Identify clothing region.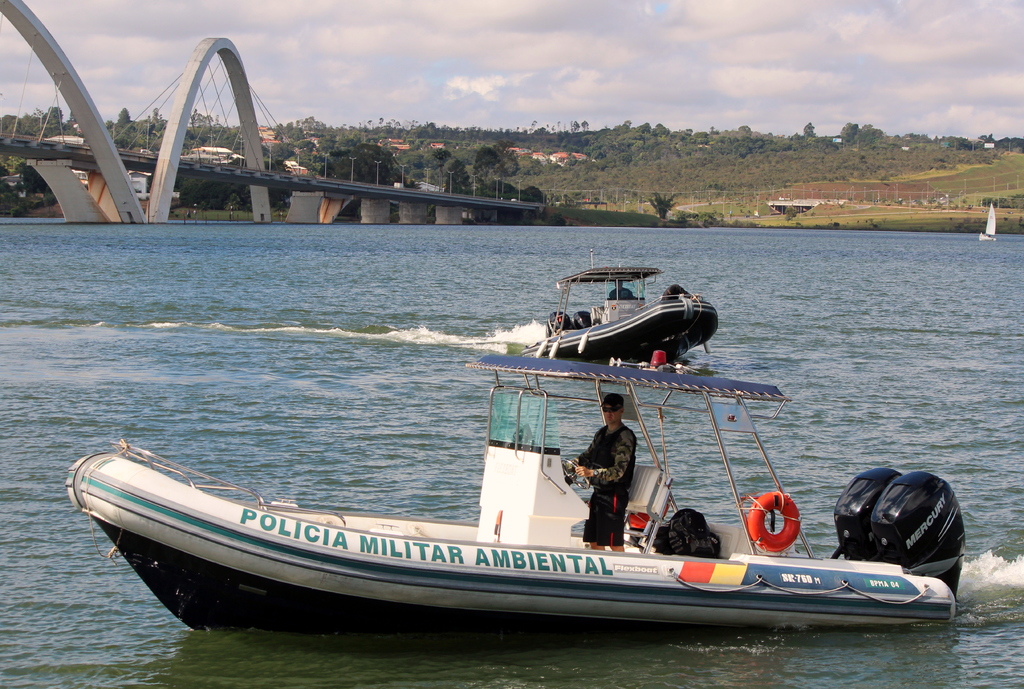
Region: pyautogui.locateOnScreen(580, 422, 636, 544).
